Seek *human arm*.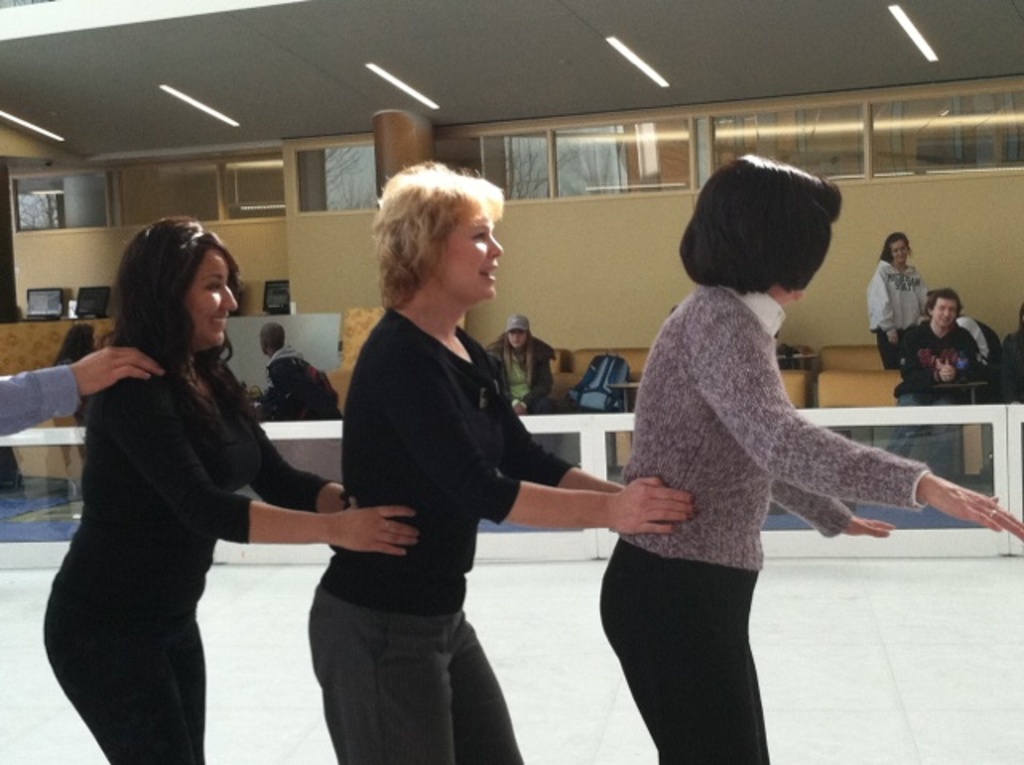
bbox=[690, 307, 1022, 544].
